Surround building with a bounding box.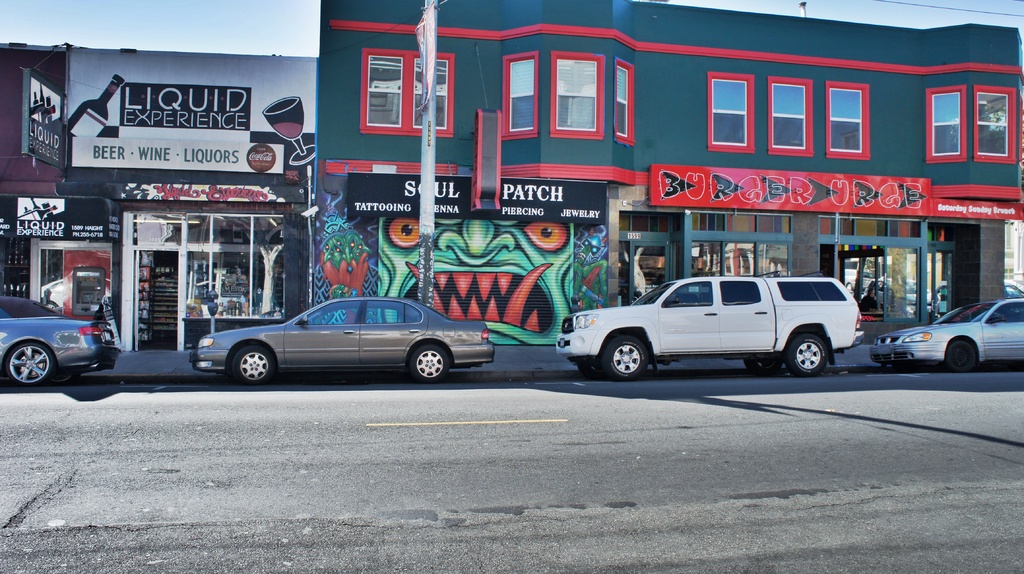
[left=0, top=35, right=299, bottom=347].
